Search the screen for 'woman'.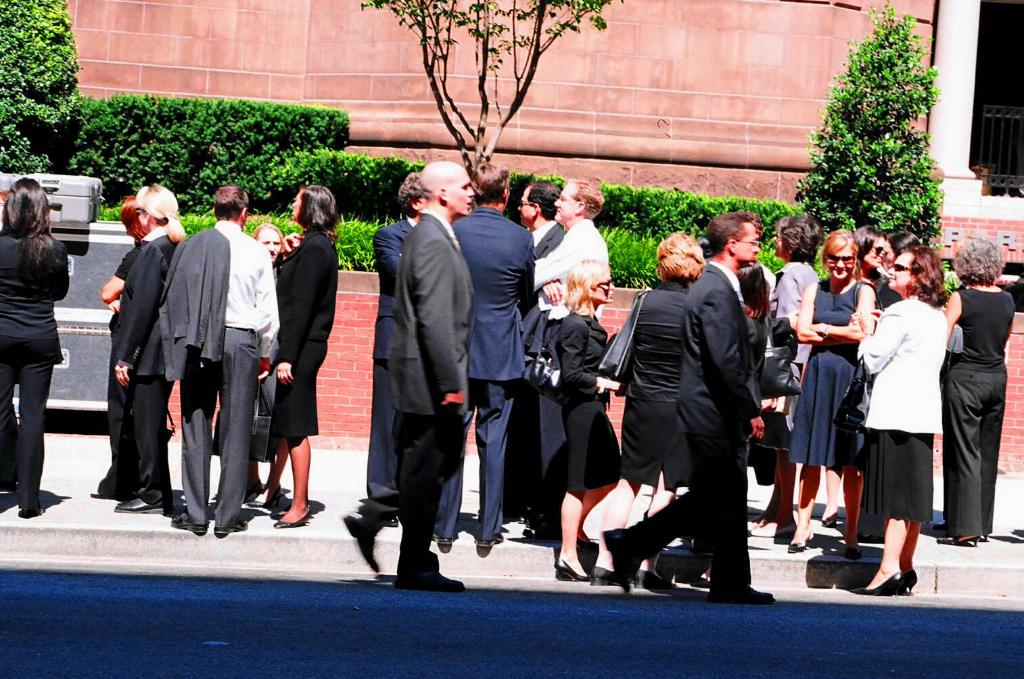
Found at x1=253 y1=223 x2=291 y2=509.
